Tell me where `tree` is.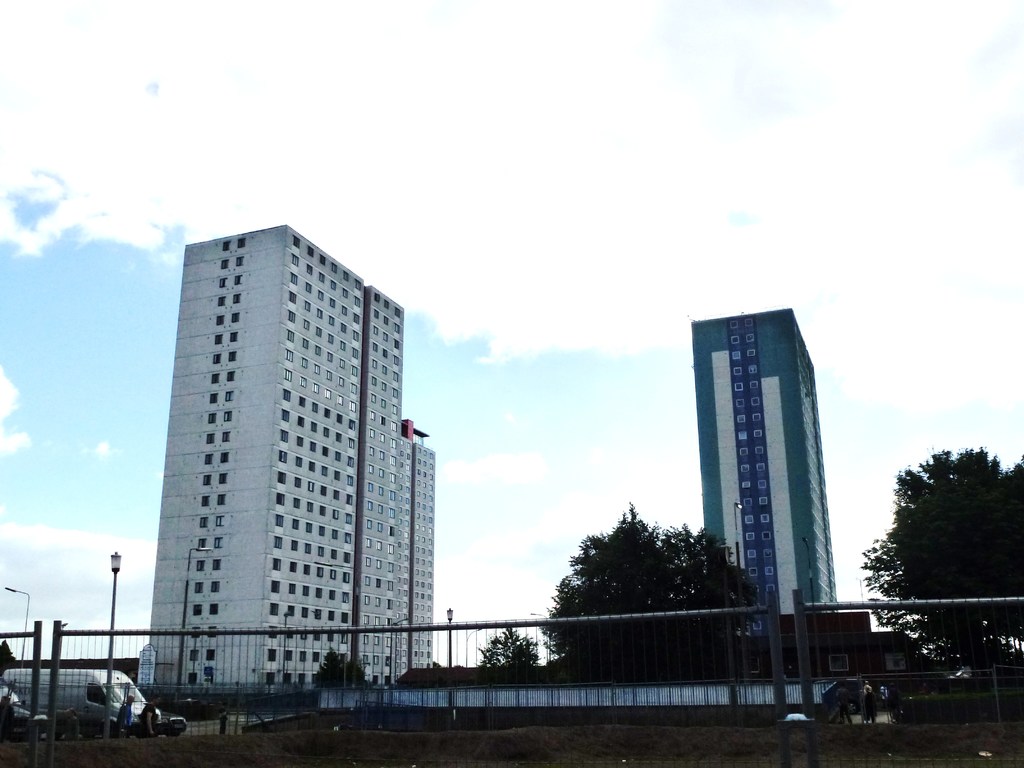
`tree` is at [left=469, top=622, right=541, bottom=673].
